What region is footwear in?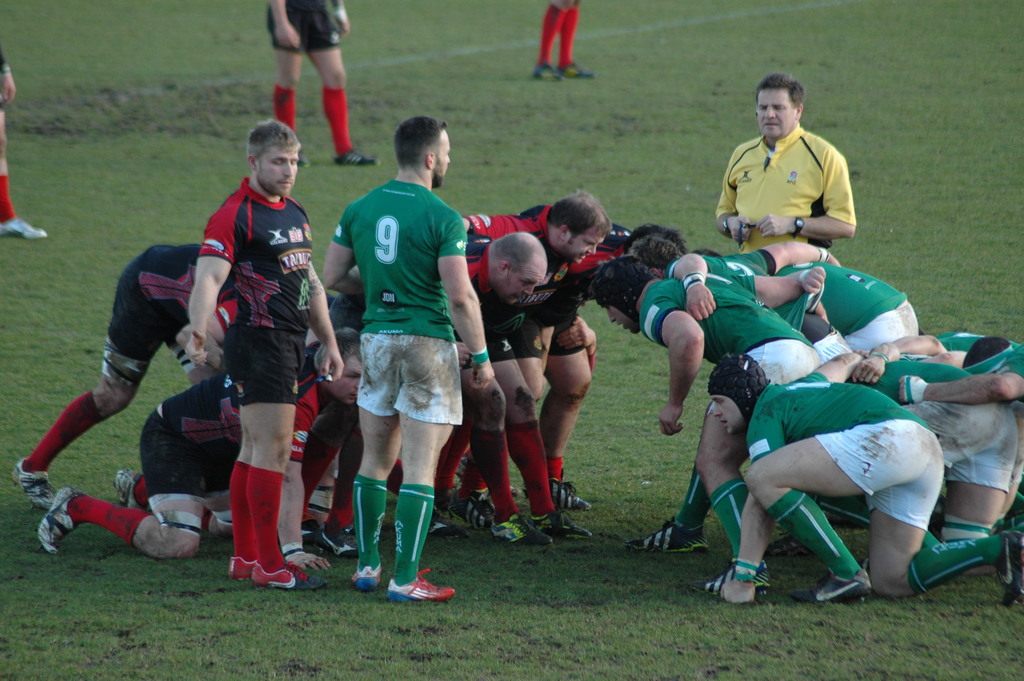
(x1=227, y1=555, x2=261, y2=587).
